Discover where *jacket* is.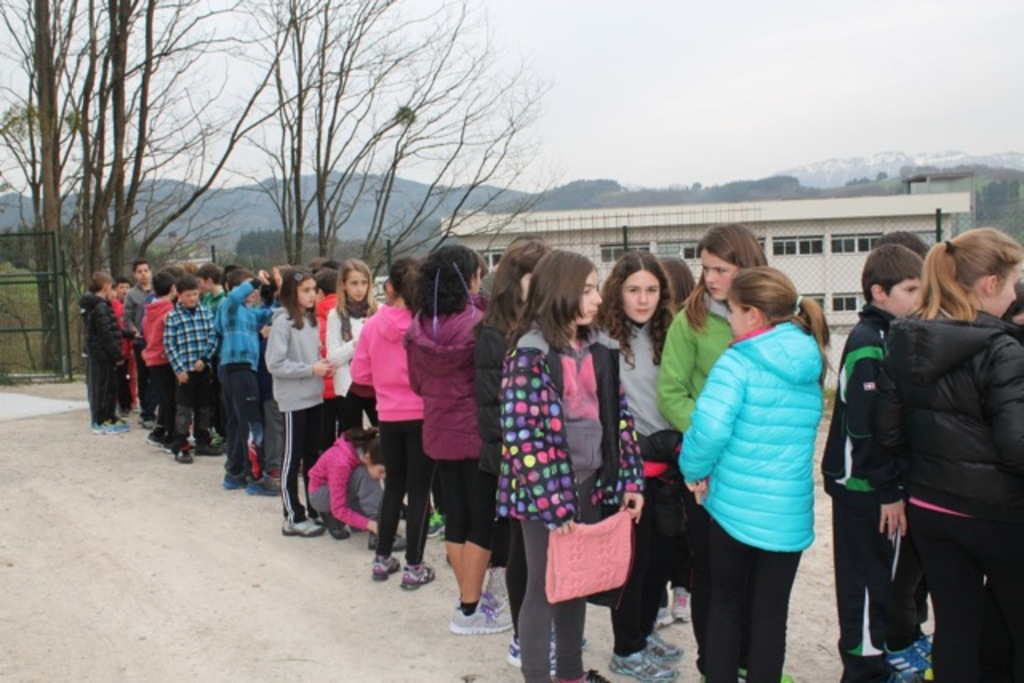
Discovered at rect(490, 322, 650, 529).
